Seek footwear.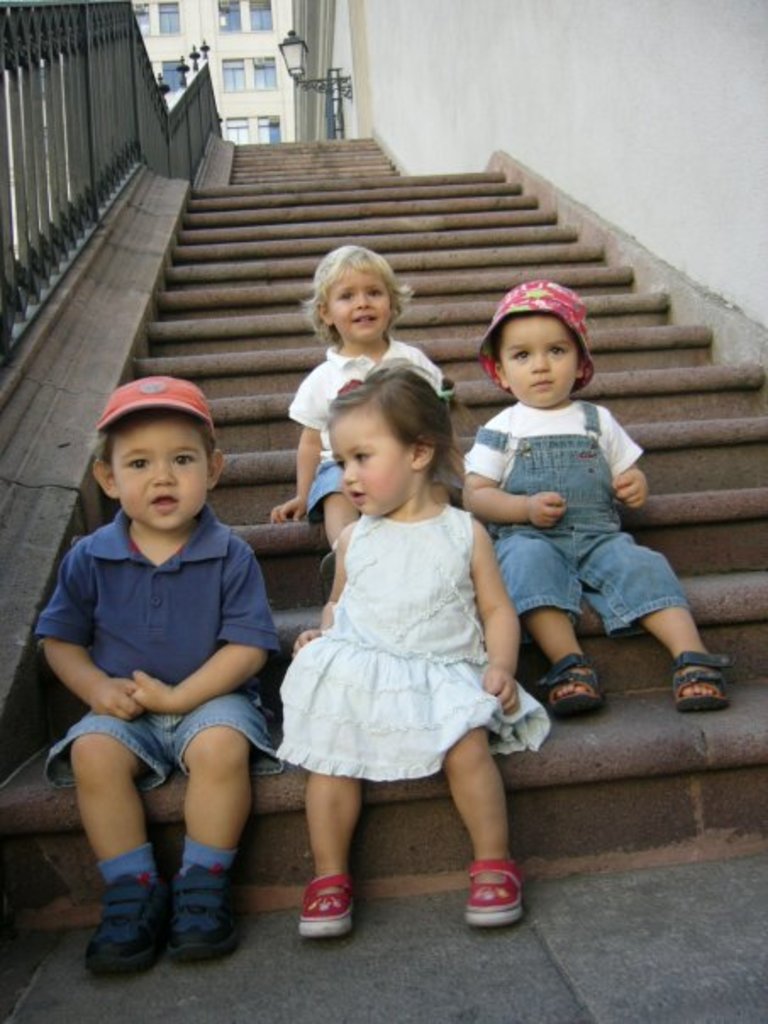
166:866:242:960.
